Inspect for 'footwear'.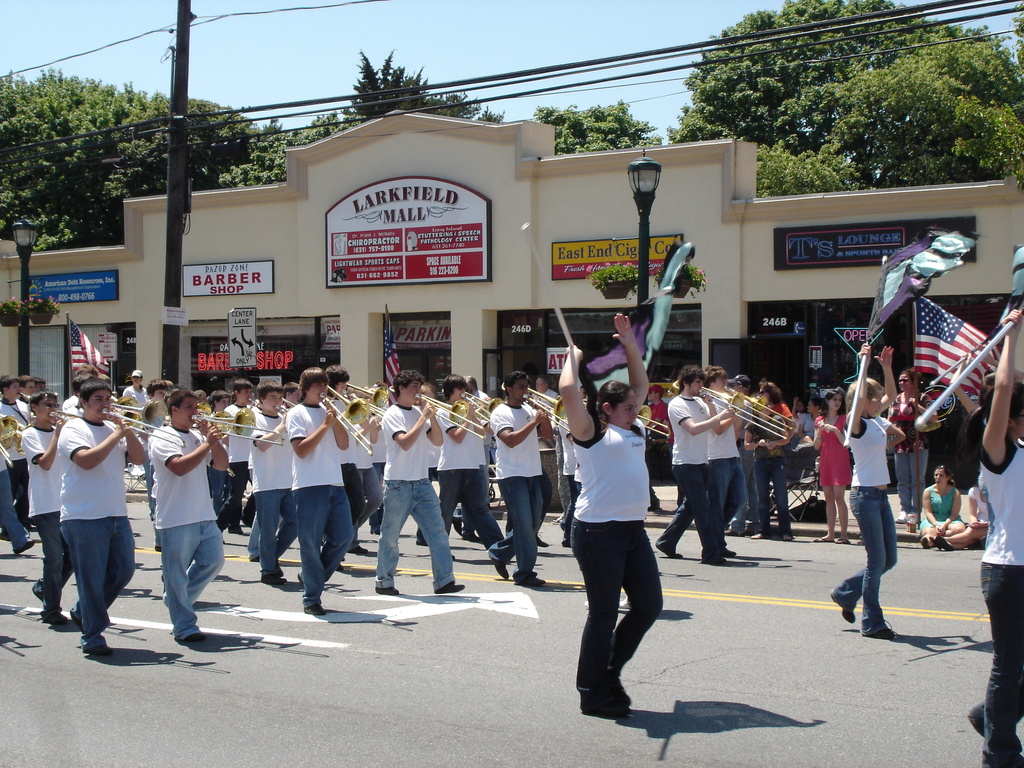
Inspection: [x1=832, y1=538, x2=844, y2=543].
